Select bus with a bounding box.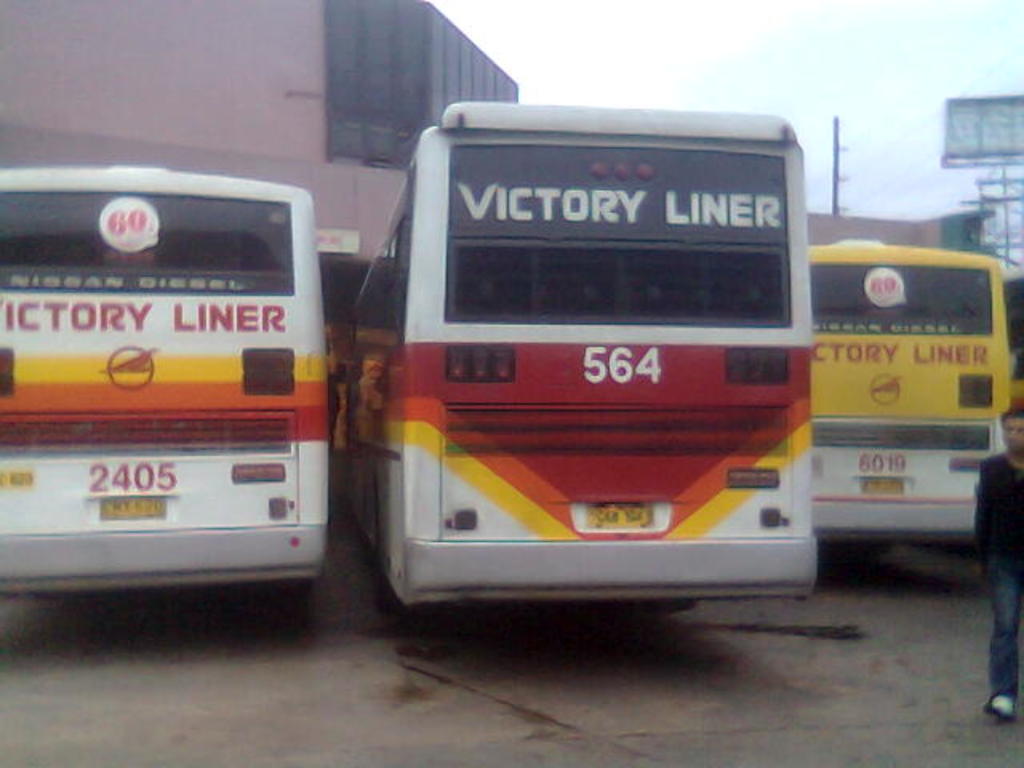
[x1=342, y1=104, x2=824, y2=622].
